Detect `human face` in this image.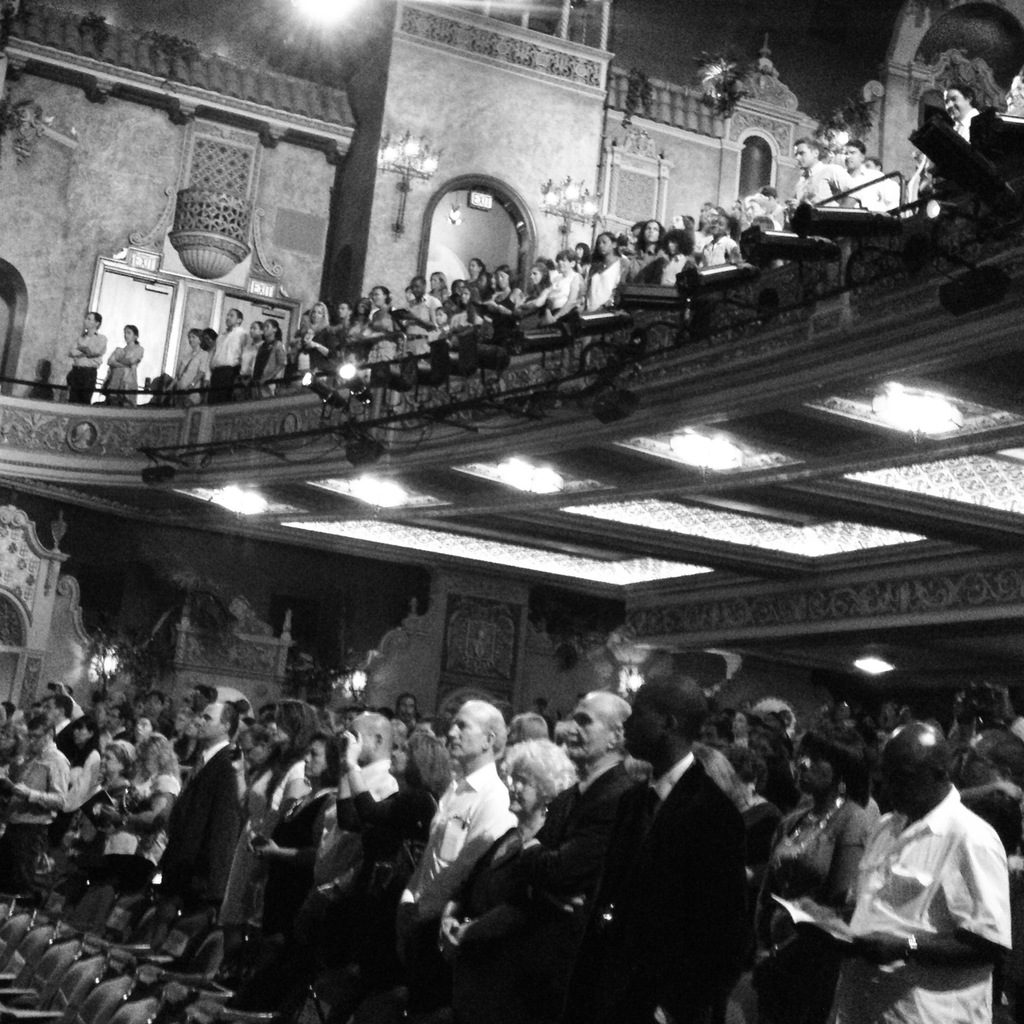
Detection: 648/219/657/240.
